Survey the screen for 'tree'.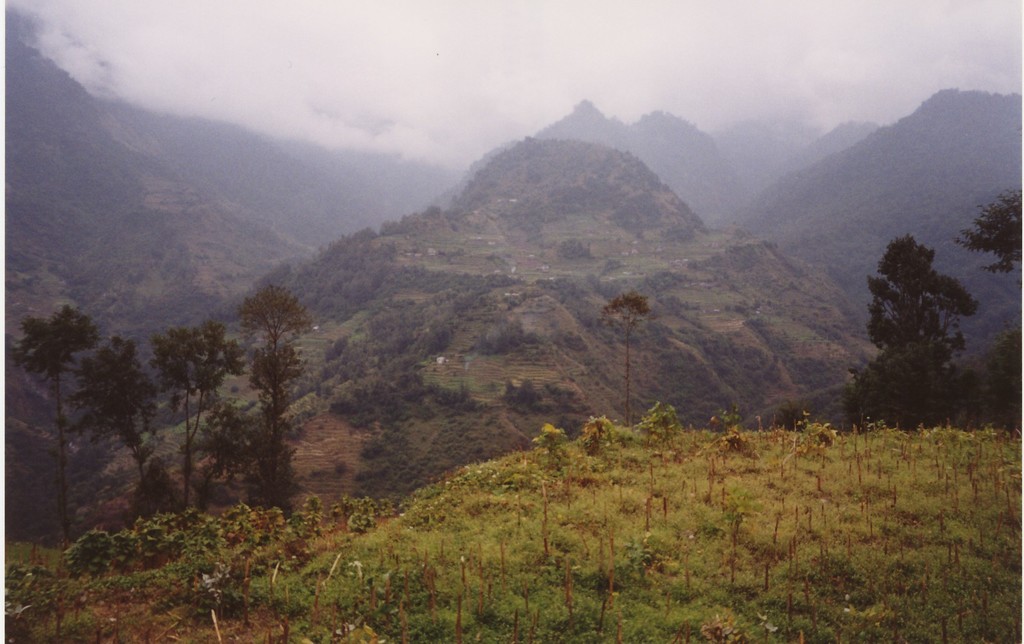
Survey found: bbox(61, 328, 174, 525).
